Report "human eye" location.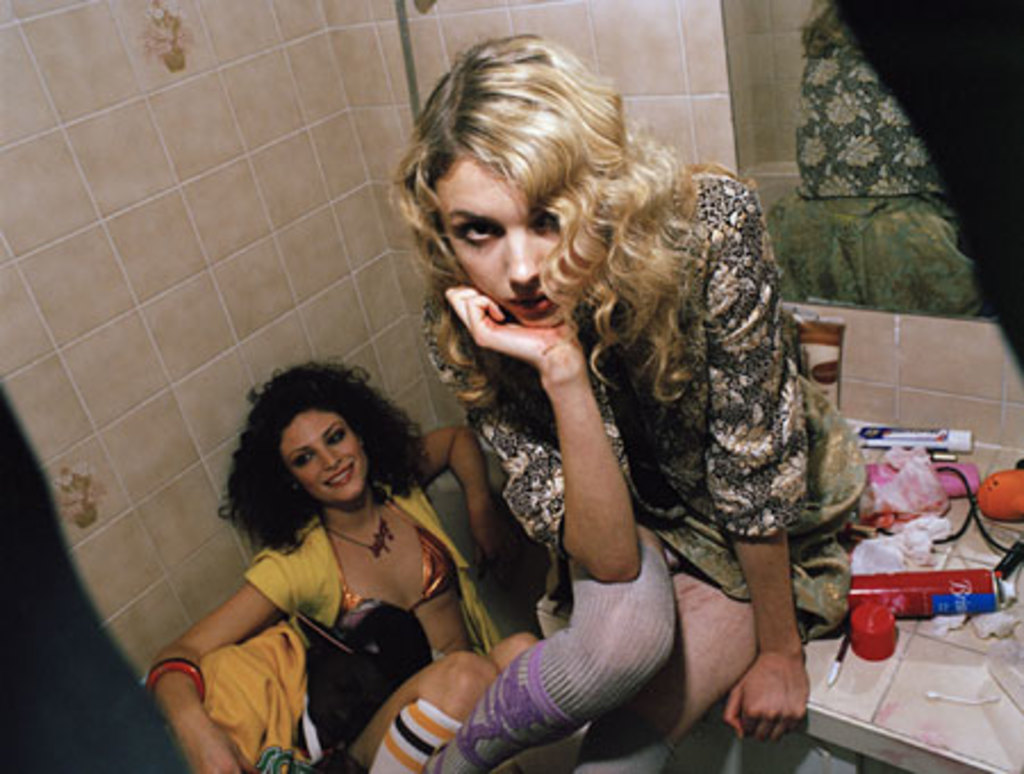
Report: bbox(528, 214, 562, 237).
